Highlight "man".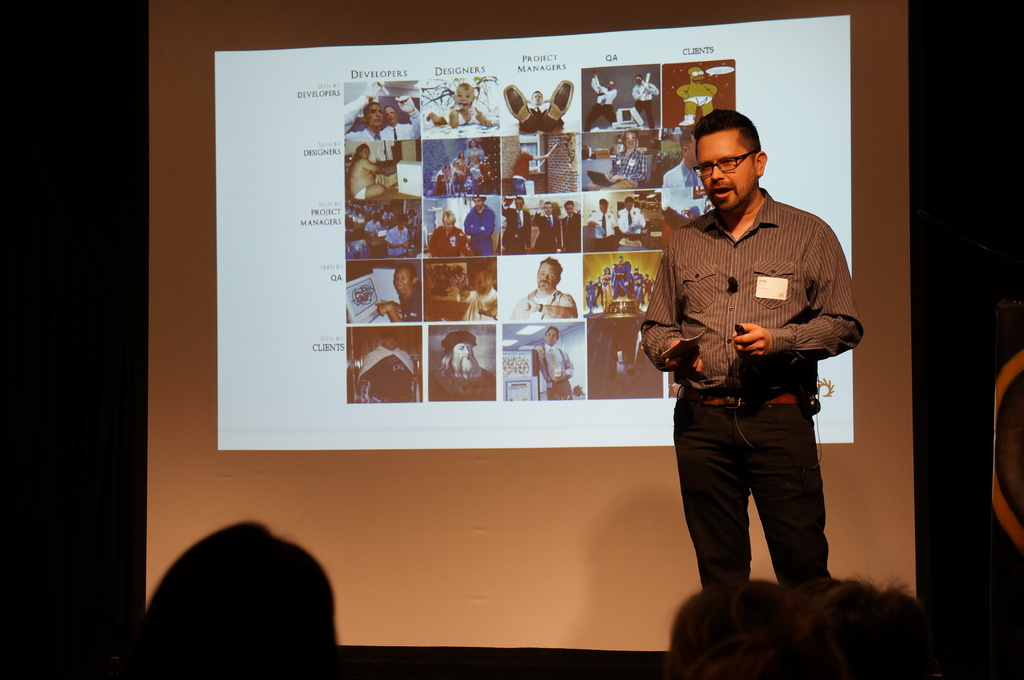
Highlighted region: {"left": 361, "top": 335, "right": 413, "bottom": 408}.
